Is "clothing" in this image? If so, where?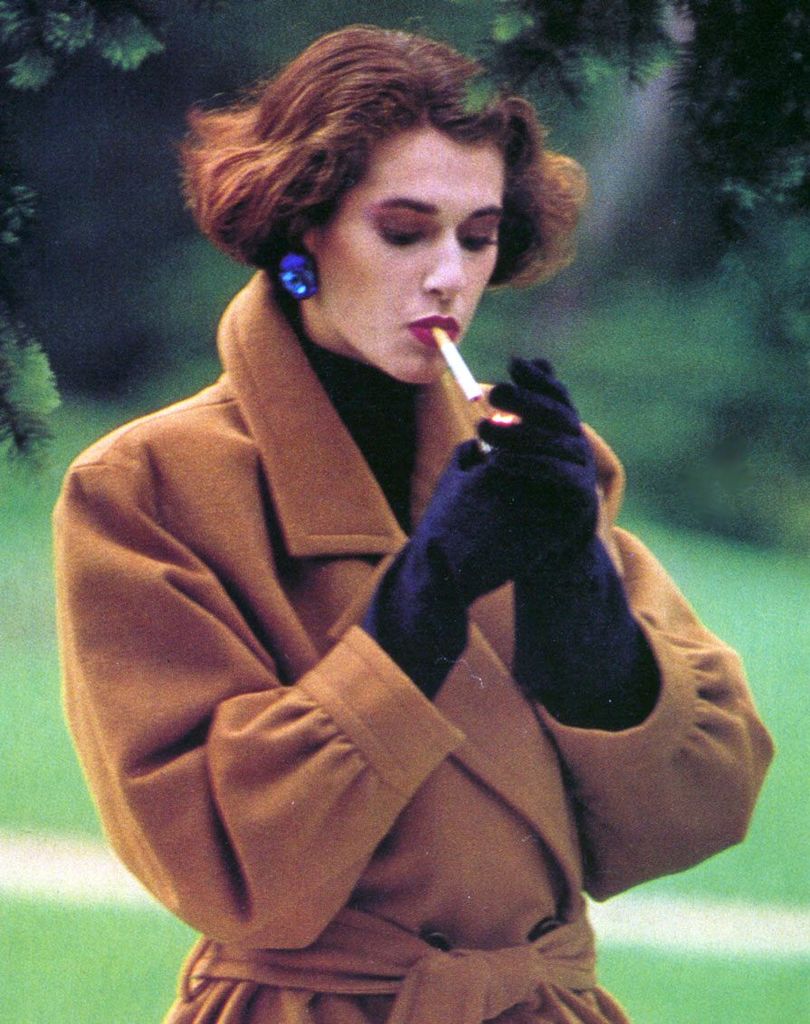
Yes, at (x1=61, y1=194, x2=736, y2=1023).
